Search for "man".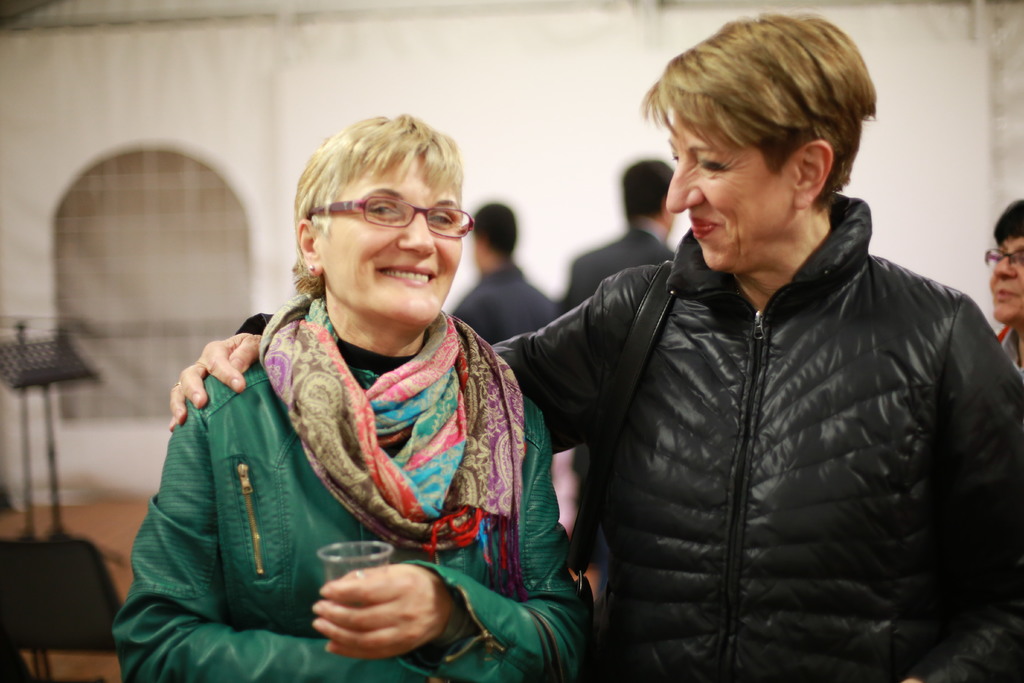
Found at BBox(454, 201, 561, 351).
